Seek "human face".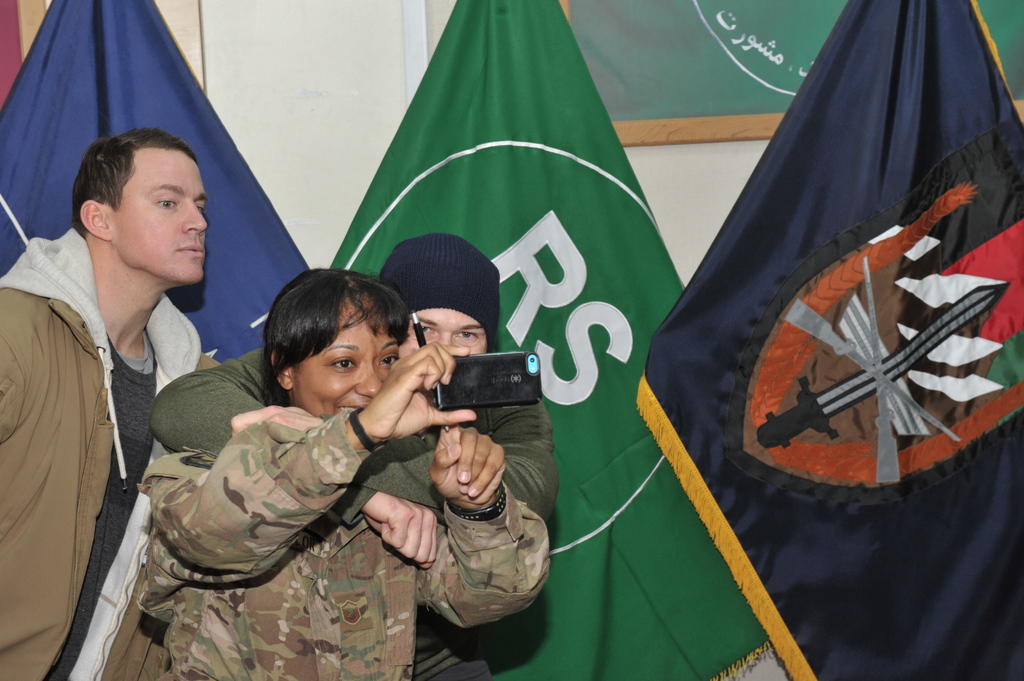
detection(292, 291, 399, 419).
